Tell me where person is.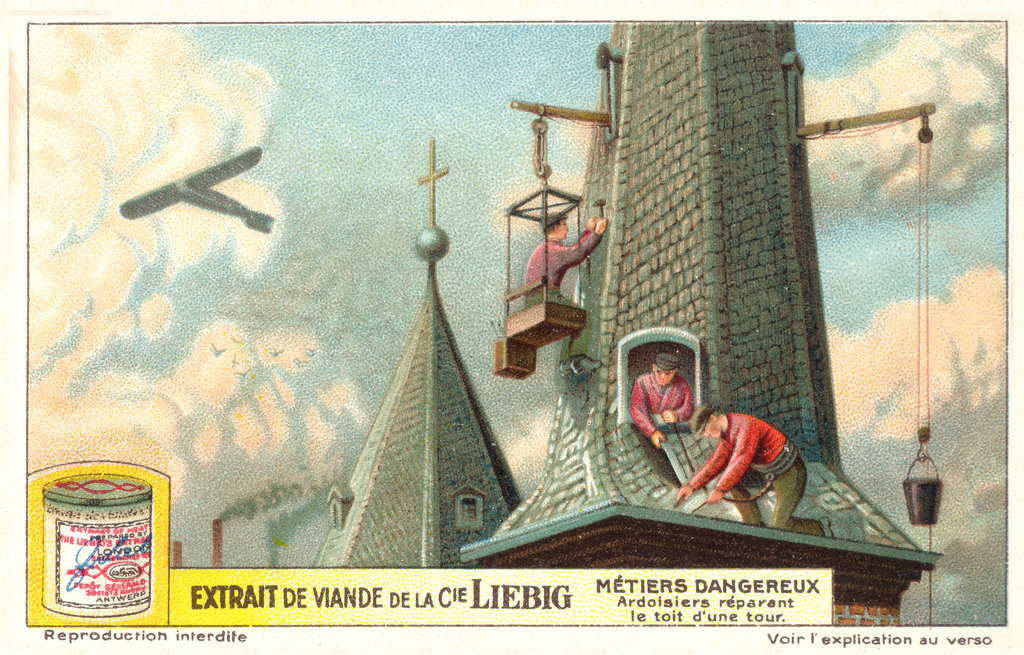
person is at [525, 211, 606, 377].
